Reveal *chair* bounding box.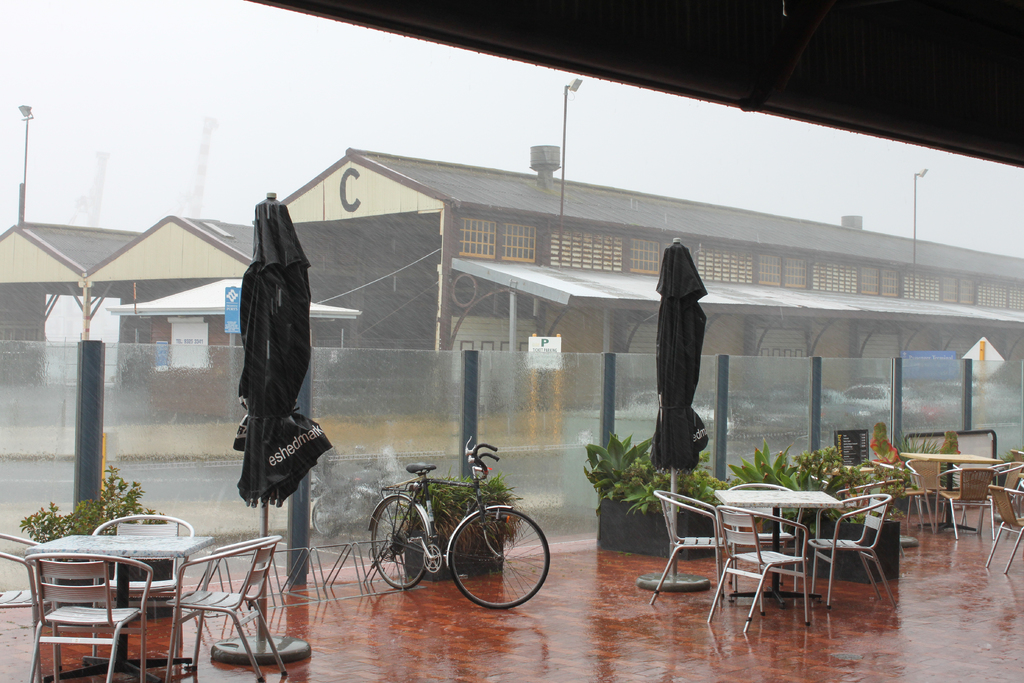
Revealed: left=646, top=488, right=733, bottom=602.
